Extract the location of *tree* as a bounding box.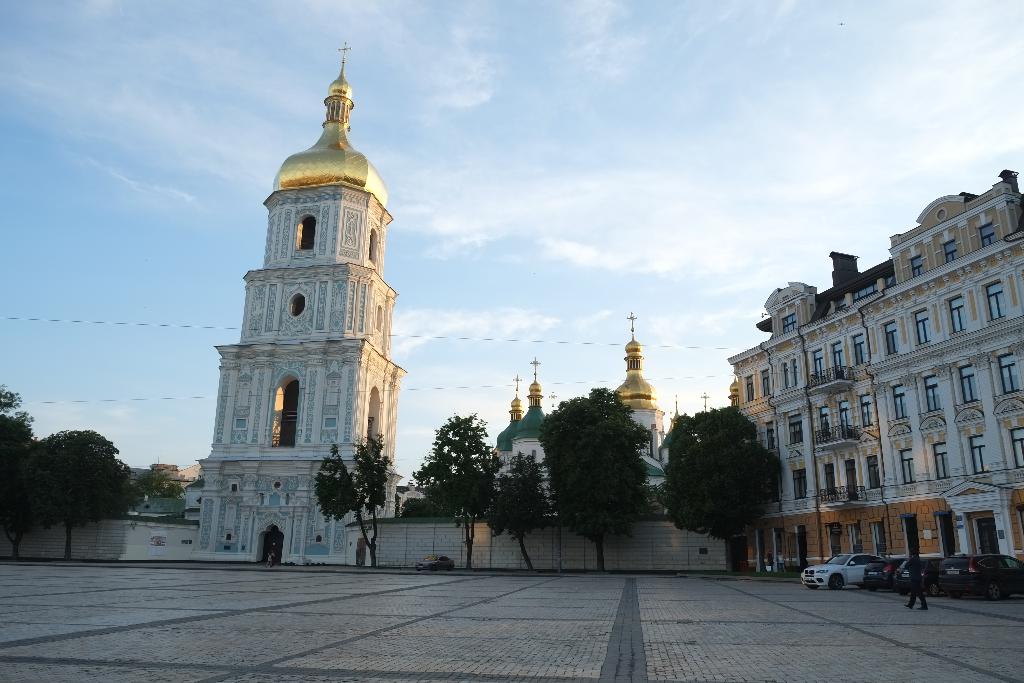
(414, 411, 505, 567).
